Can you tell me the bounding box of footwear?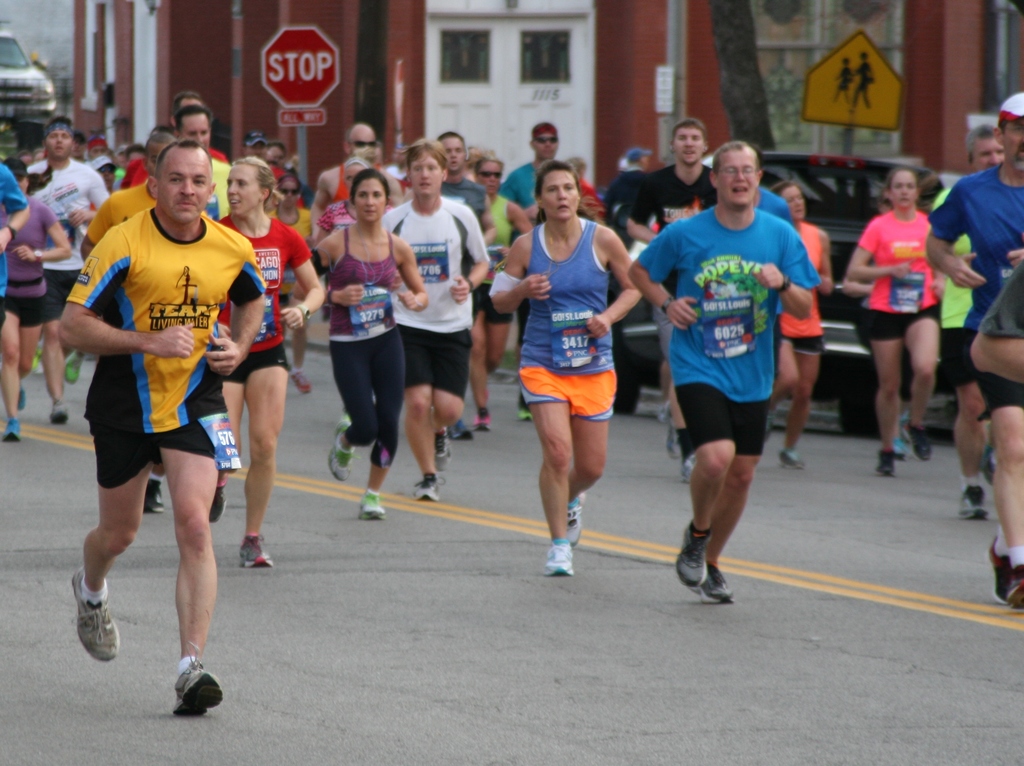
select_region(332, 421, 357, 483).
